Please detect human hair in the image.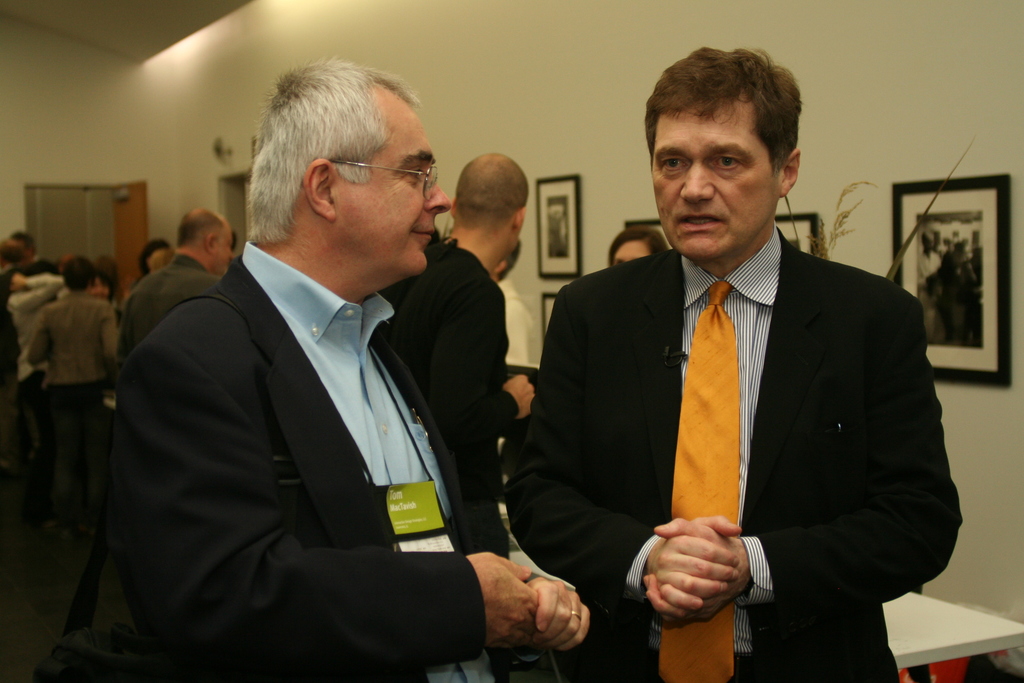
BBox(236, 56, 430, 234).
